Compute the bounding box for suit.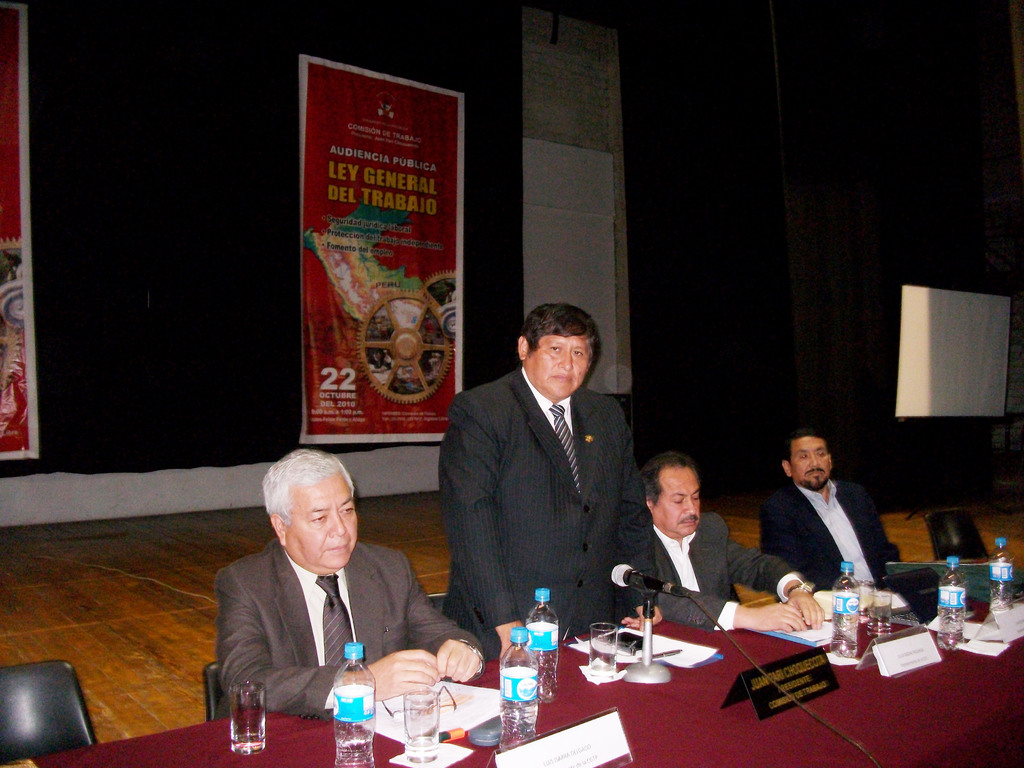
428, 328, 666, 645.
